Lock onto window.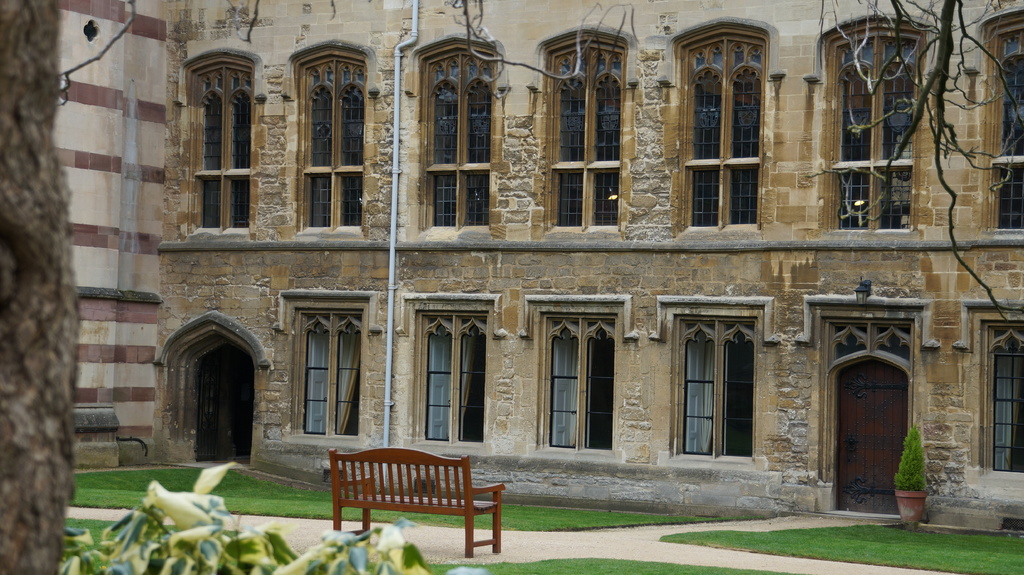
Locked: {"left": 413, "top": 44, "right": 489, "bottom": 225}.
